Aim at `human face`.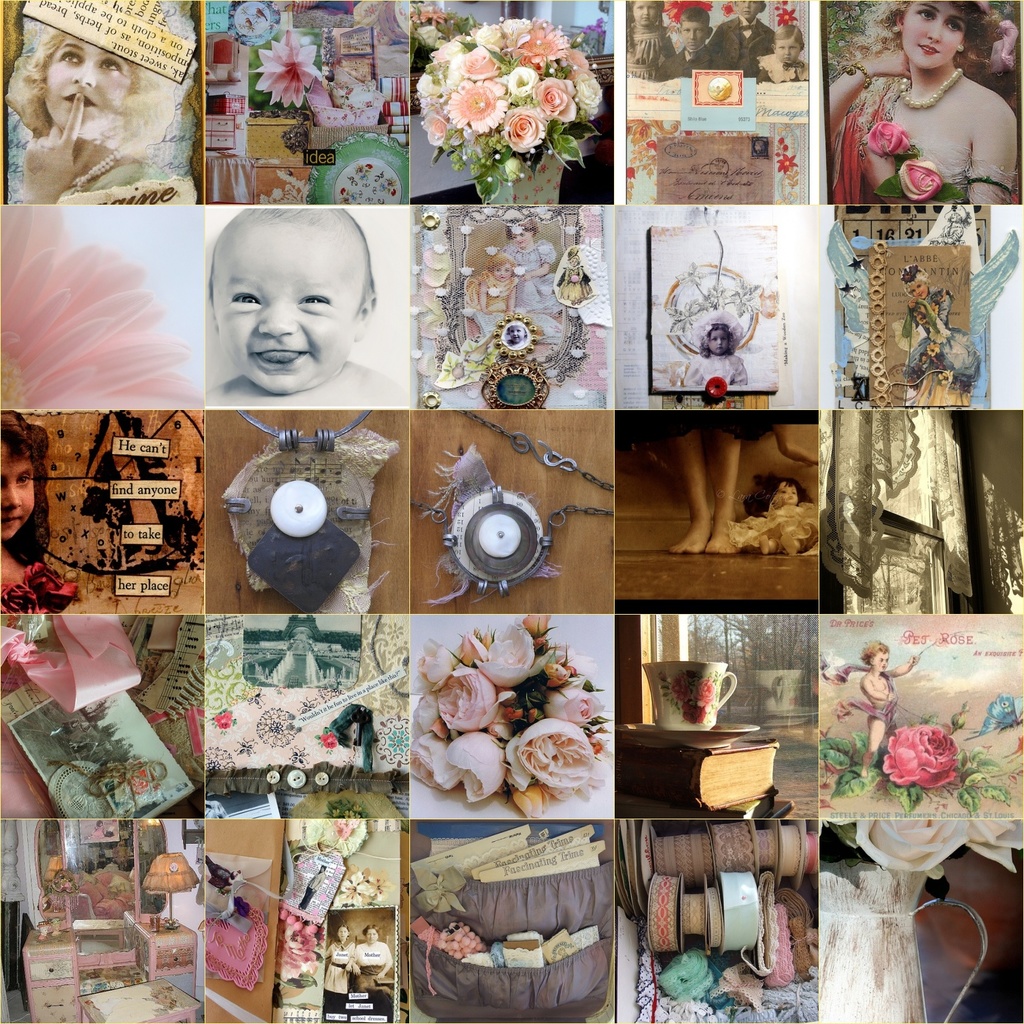
Aimed at <box>492,261,513,281</box>.
